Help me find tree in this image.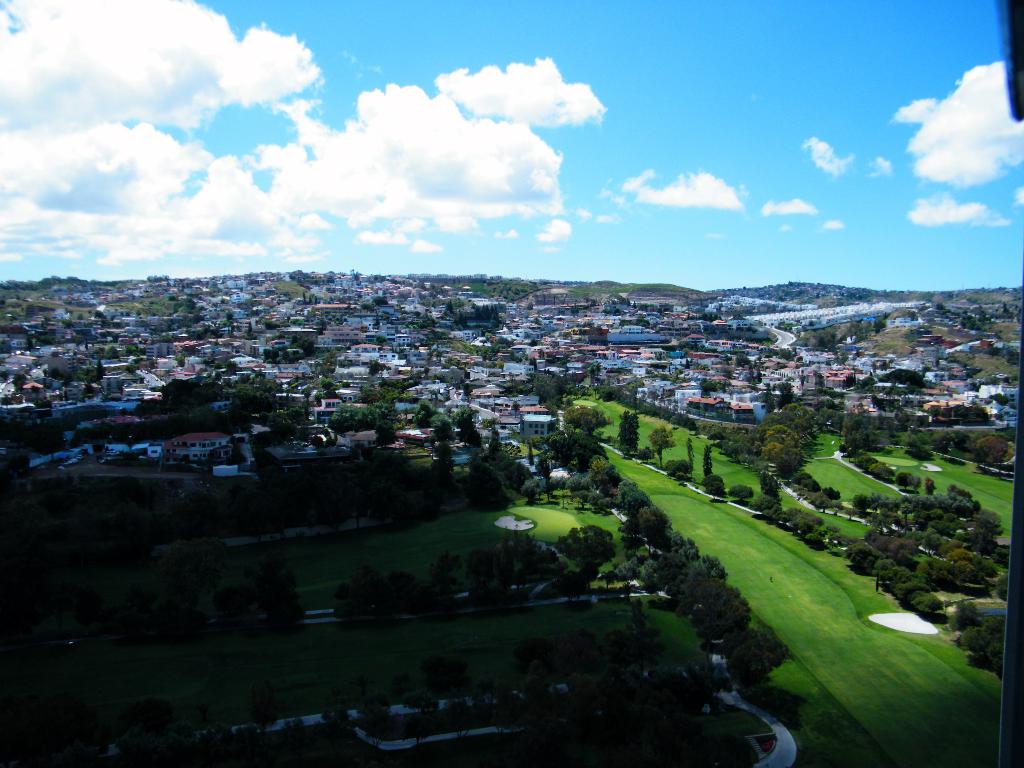
Found it: detection(812, 530, 831, 551).
